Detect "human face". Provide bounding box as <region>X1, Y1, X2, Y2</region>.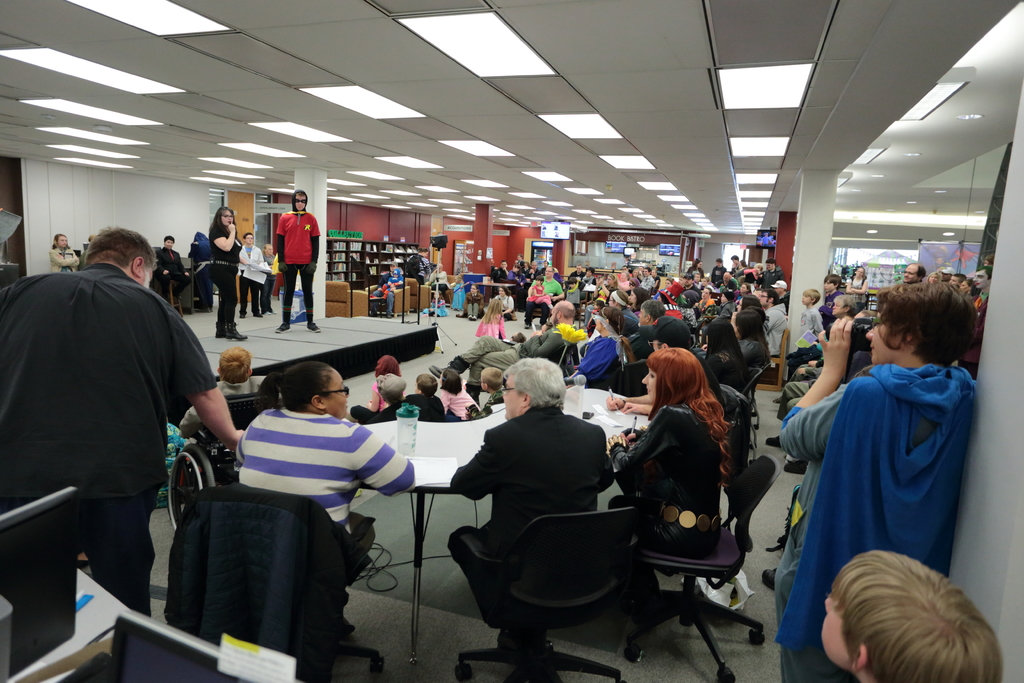
<region>291, 194, 307, 213</region>.
